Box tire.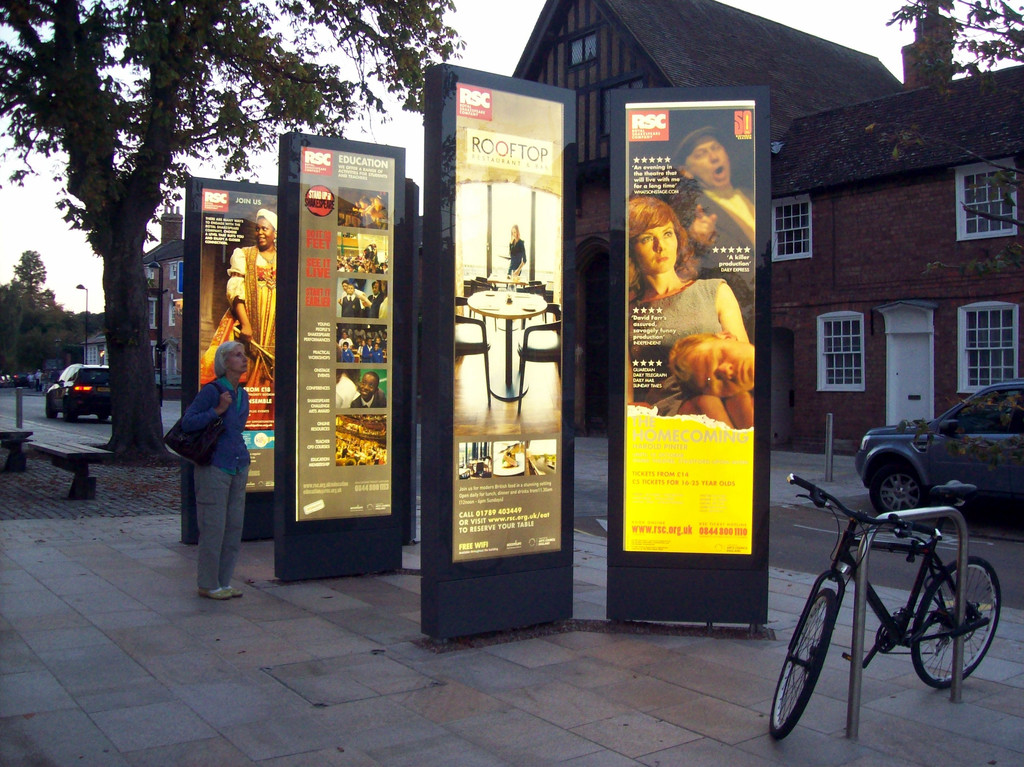
{"x1": 97, "y1": 412, "x2": 111, "y2": 427}.
